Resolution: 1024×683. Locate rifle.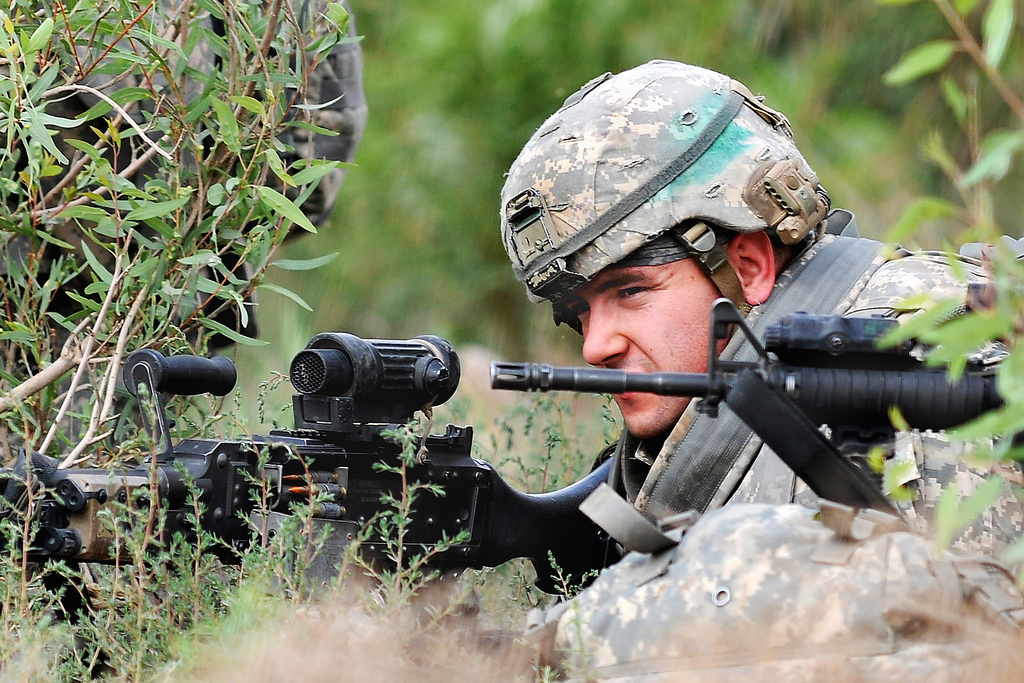
Rect(485, 289, 1023, 545).
